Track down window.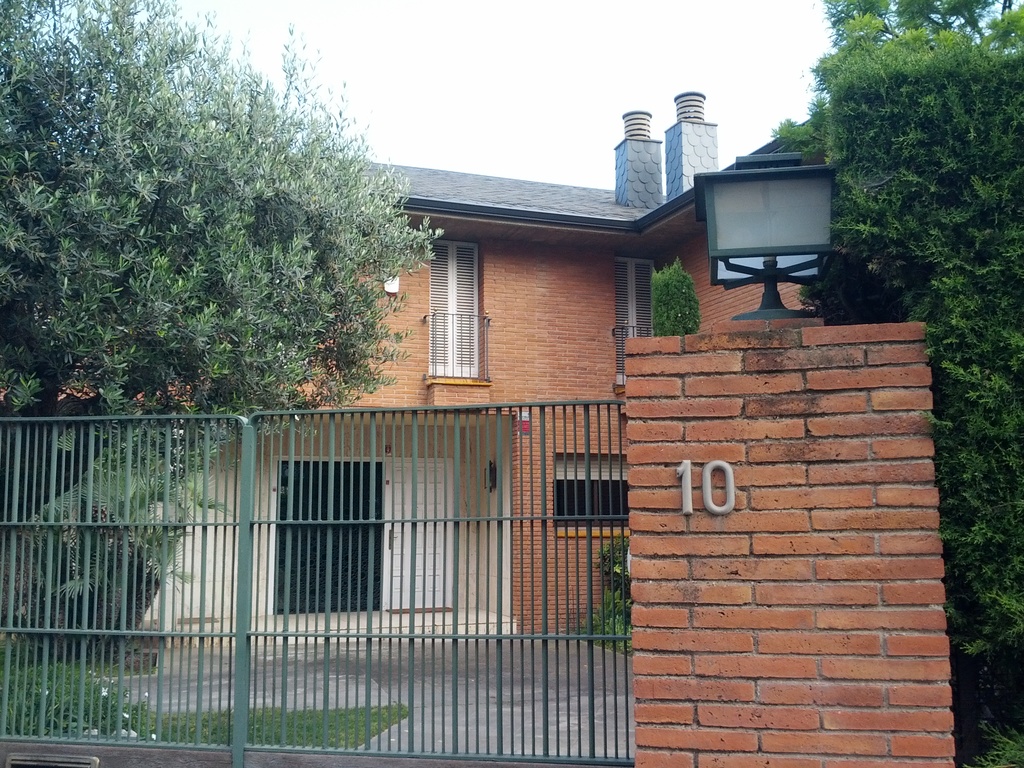
Tracked to crop(617, 259, 660, 385).
